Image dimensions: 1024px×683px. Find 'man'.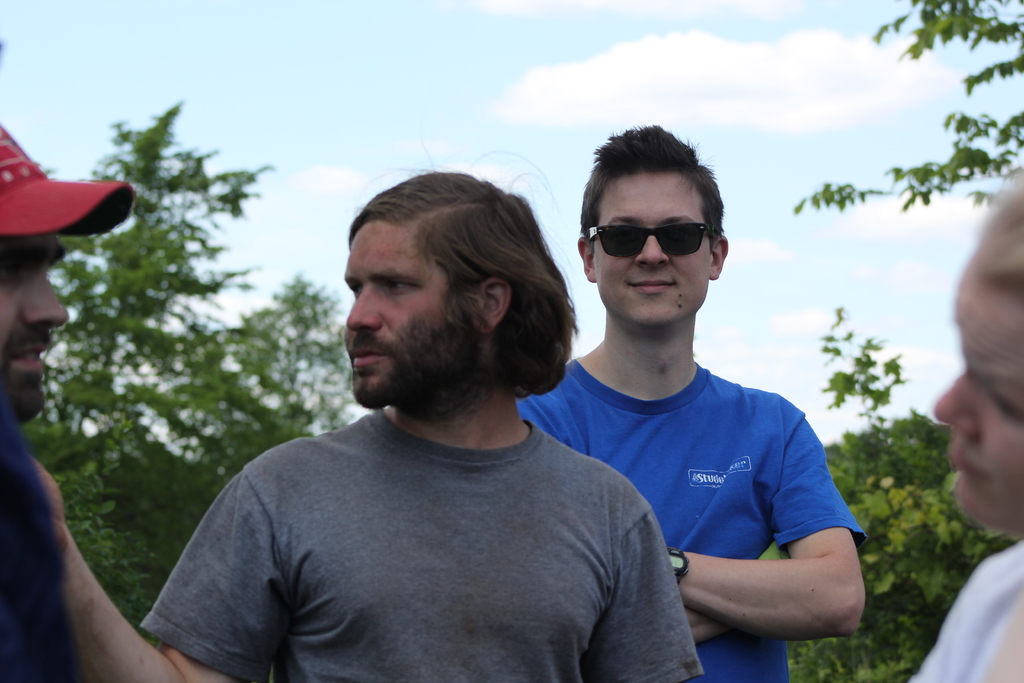
515:122:876:682.
